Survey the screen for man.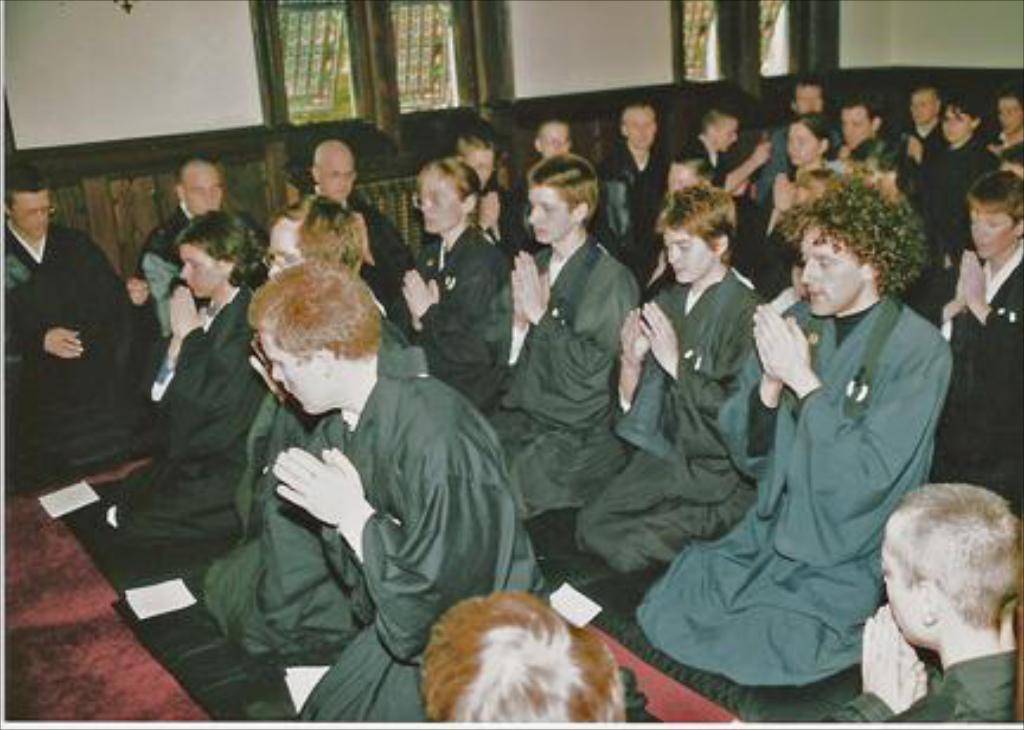
Survey found: bbox=[0, 156, 140, 467].
